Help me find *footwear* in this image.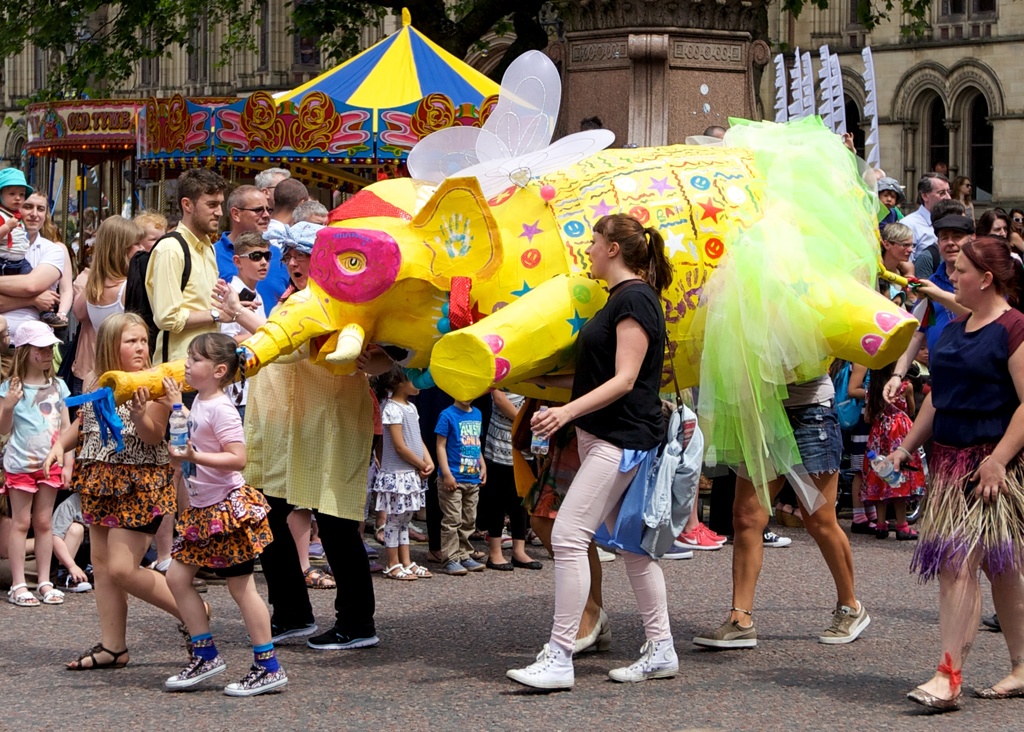
Found it: <region>307, 623, 380, 649</region>.
